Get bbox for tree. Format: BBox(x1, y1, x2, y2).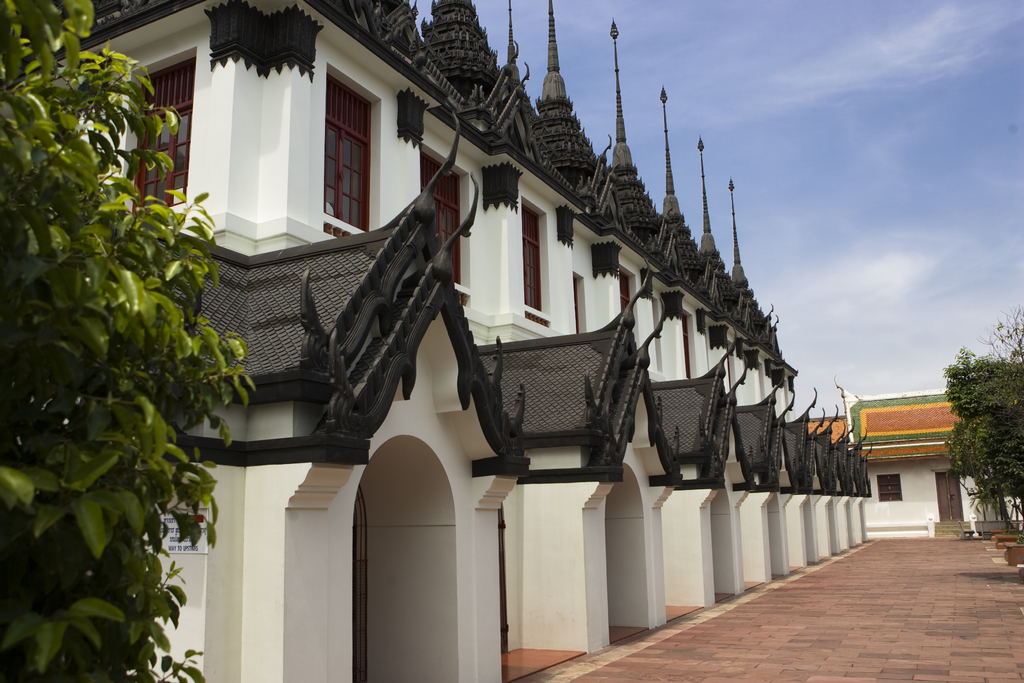
BBox(1, 0, 257, 682).
